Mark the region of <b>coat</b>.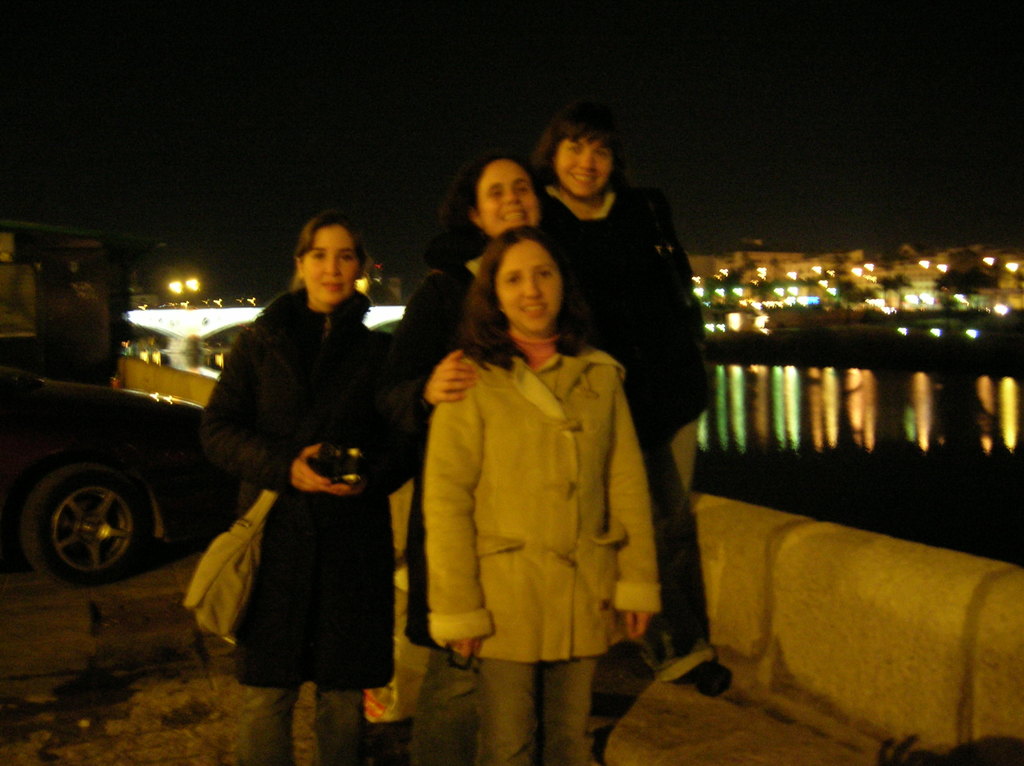
Region: detection(192, 244, 403, 689).
